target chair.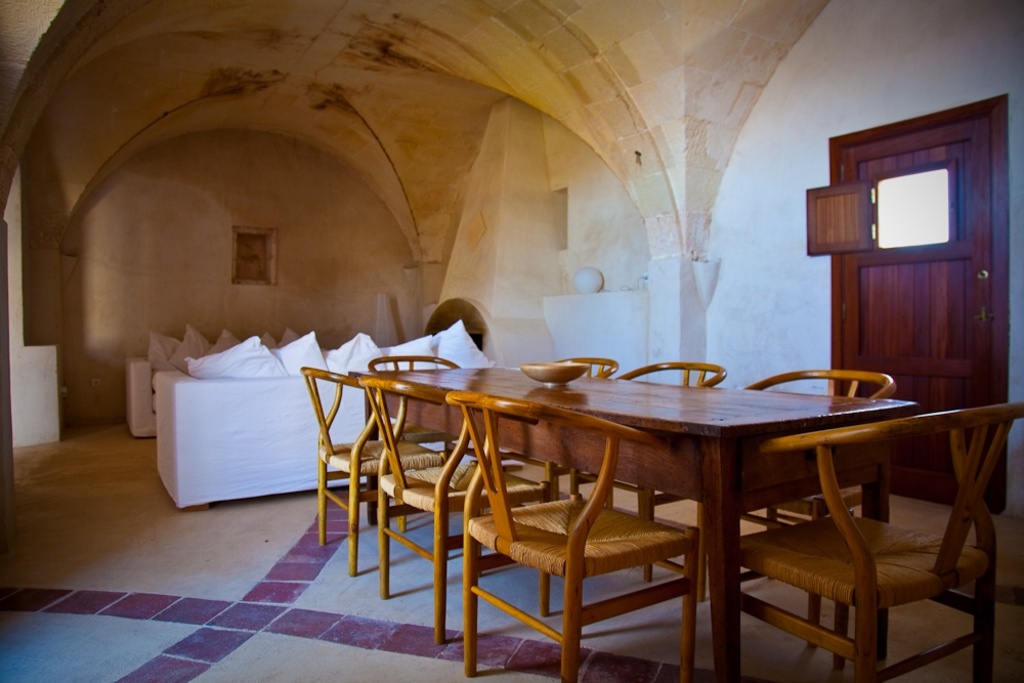
Target region: [495, 351, 616, 490].
